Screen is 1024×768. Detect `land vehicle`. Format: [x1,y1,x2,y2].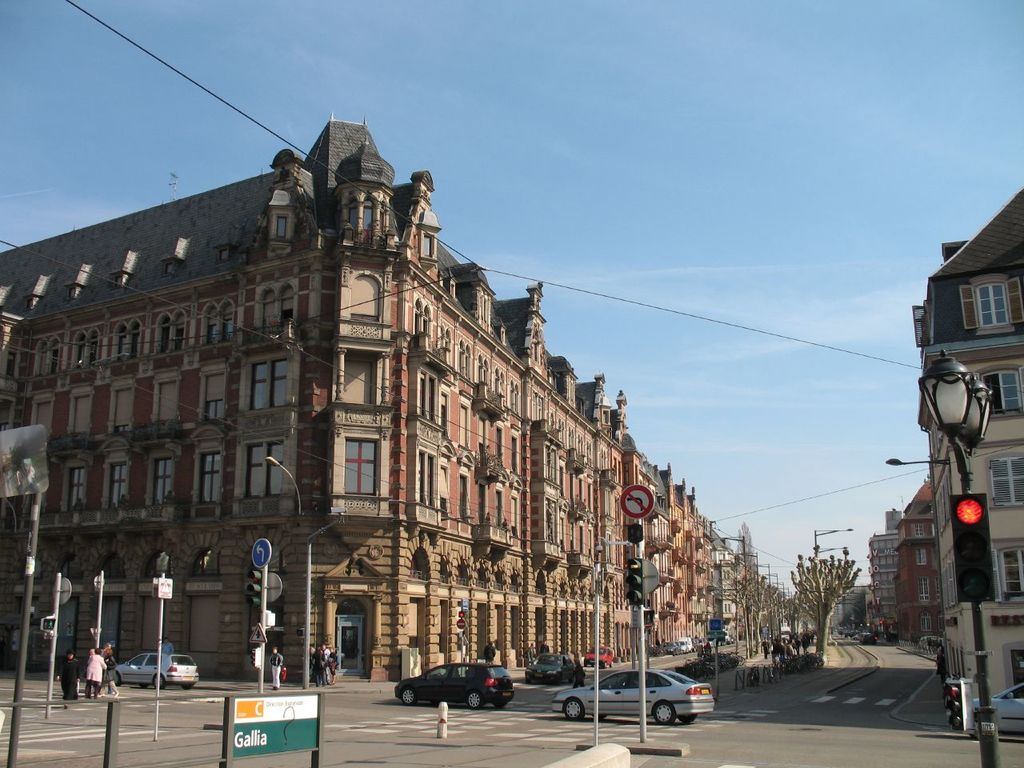
[971,686,1023,740].
